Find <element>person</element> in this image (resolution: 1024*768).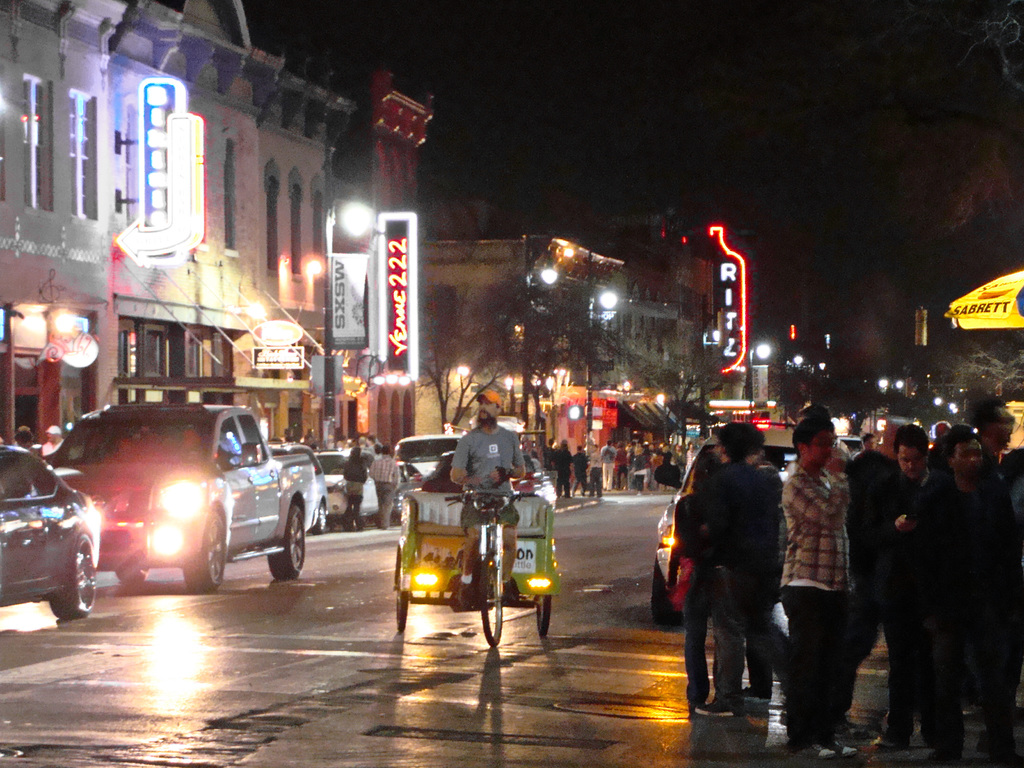
[x1=180, y1=429, x2=205, y2=454].
